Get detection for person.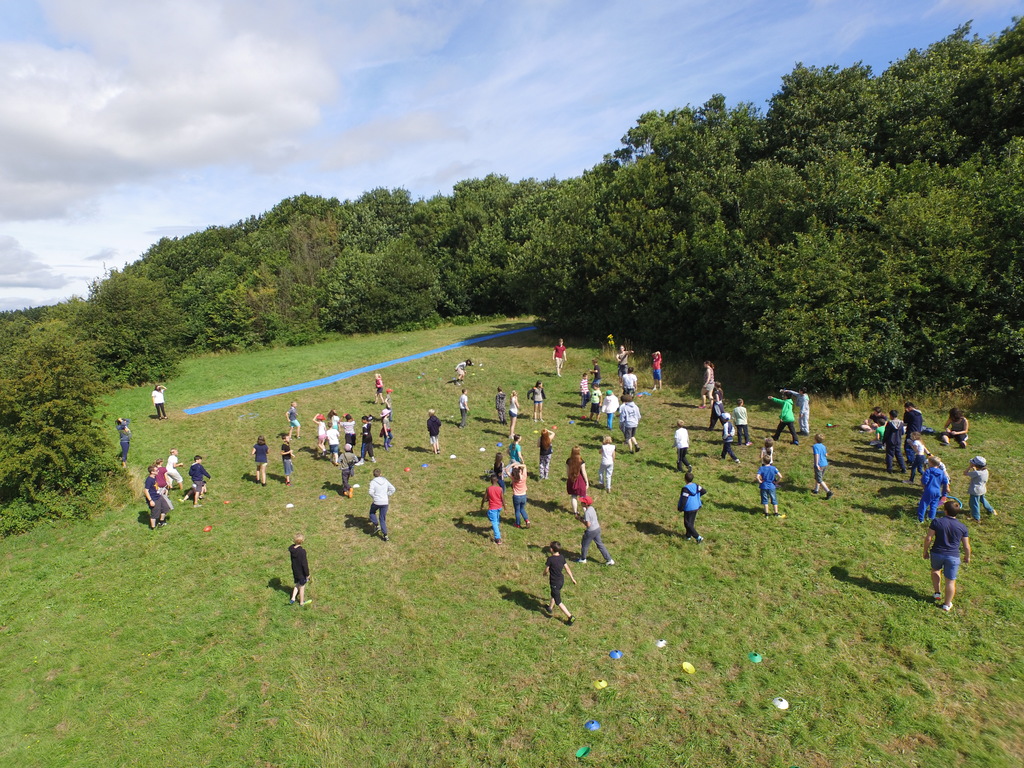
Detection: (x1=963, y1=457, x2=996, y2=520).
